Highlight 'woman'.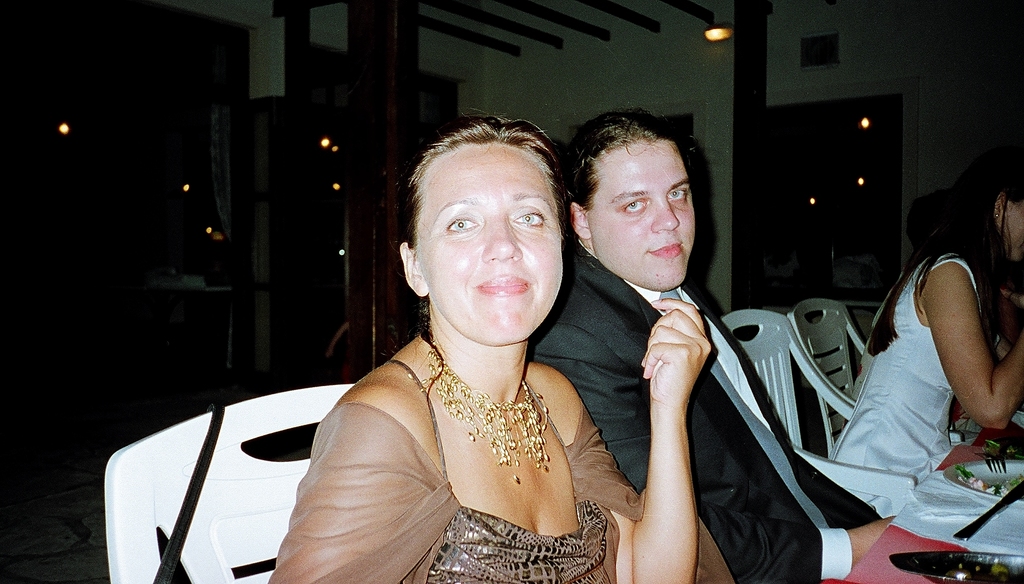
Highlighted region: bbox=(312, 104, 639, 583).
